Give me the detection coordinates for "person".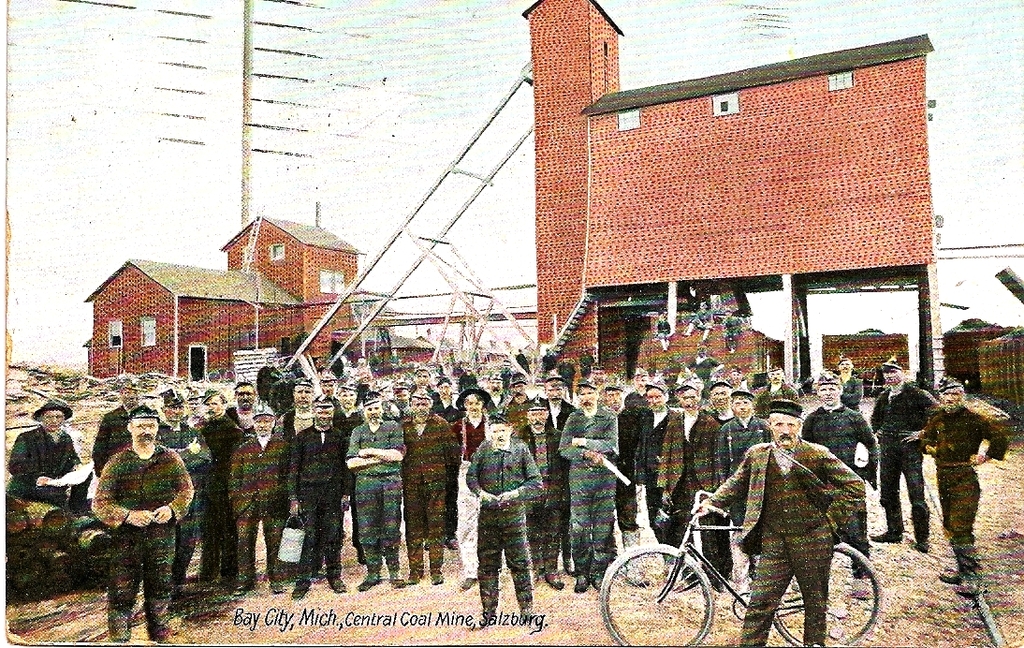
box(839, 355, 862, 408).
